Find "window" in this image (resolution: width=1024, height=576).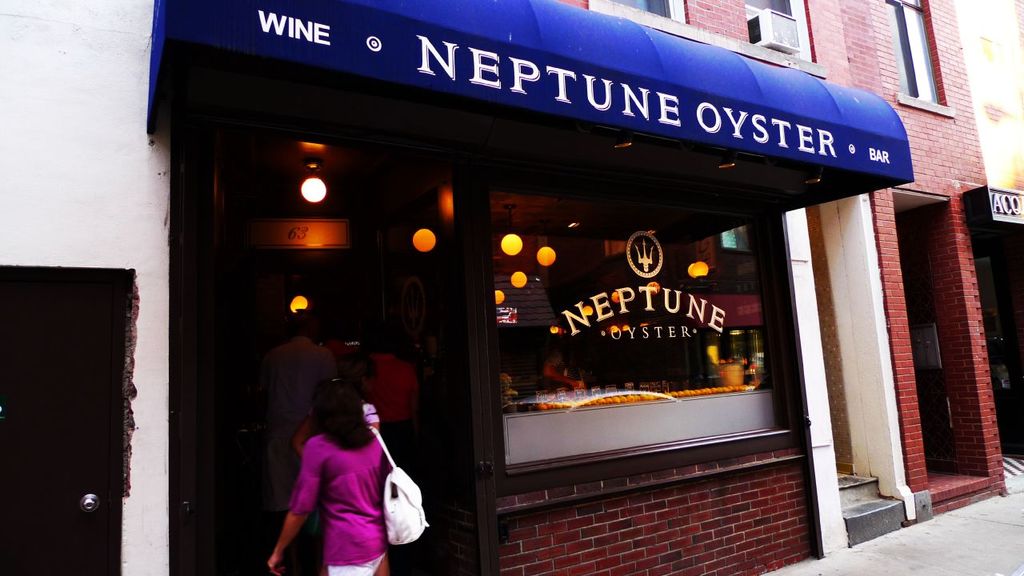
(x1=475, y1=122, x2=766, y2=479).
